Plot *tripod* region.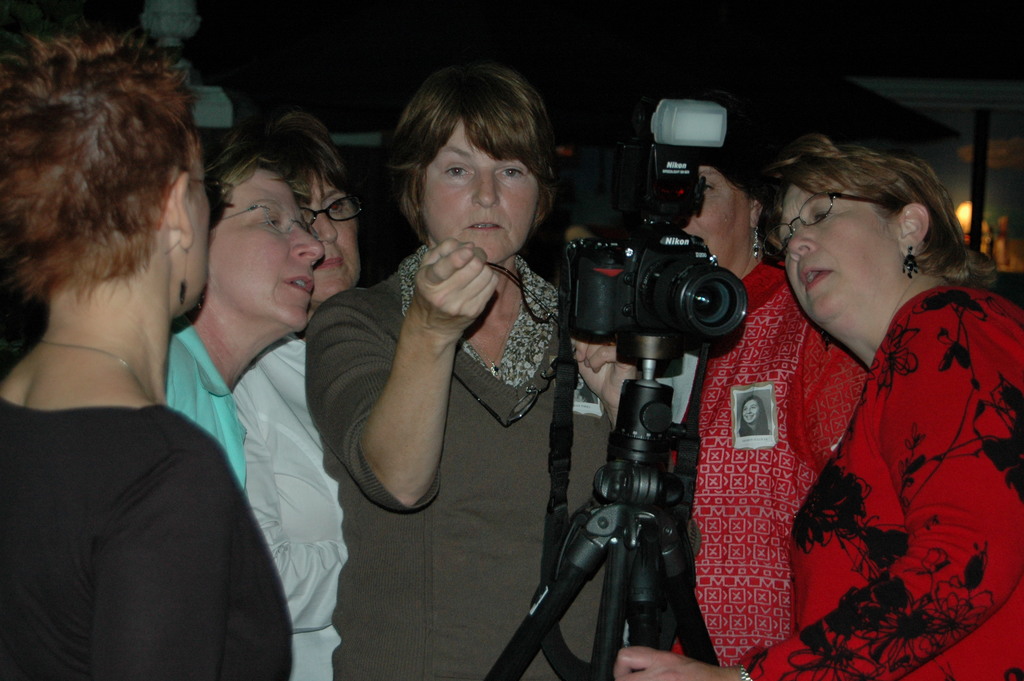
Plotted at {"left": 483, "top": 372, "right": 746, "bottom": 680}.
